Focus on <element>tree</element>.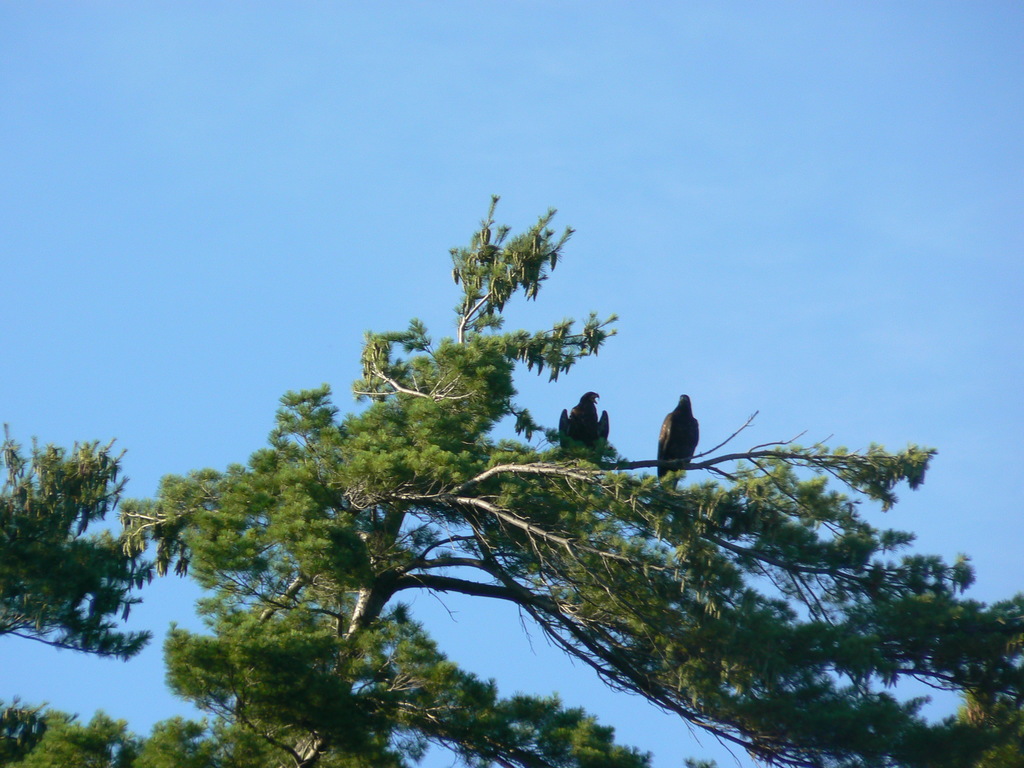
Focused at [left=0, top=693, right=188, bottom=767].
